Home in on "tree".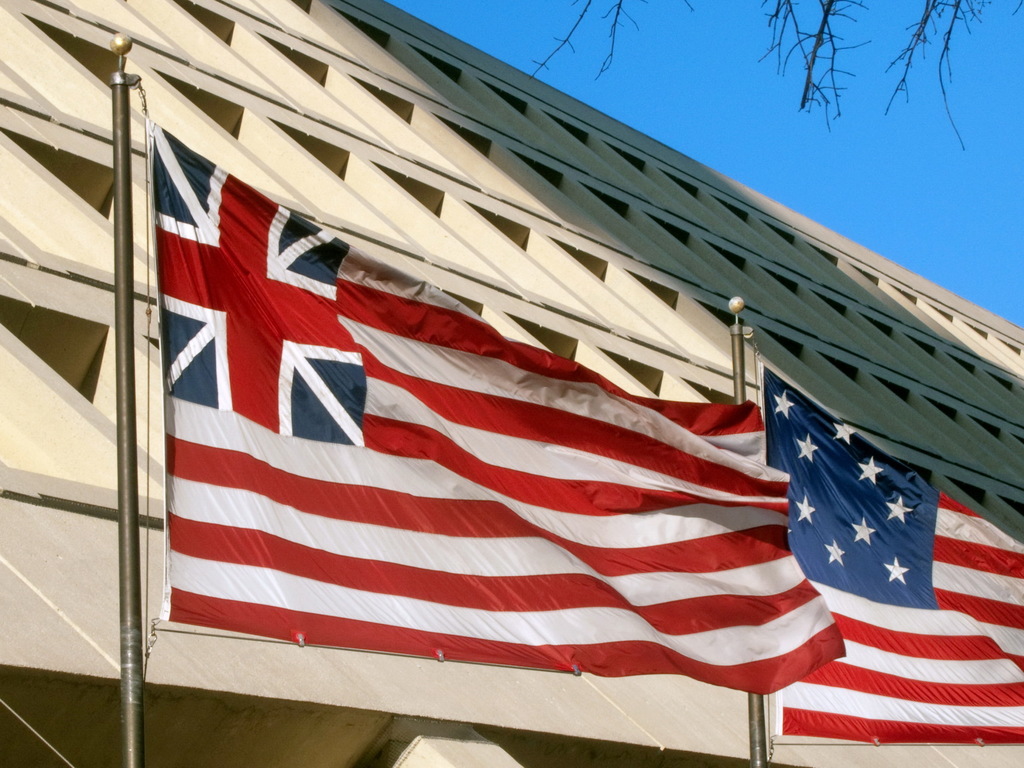
Homed in at [522, 2, 1023, 148].
